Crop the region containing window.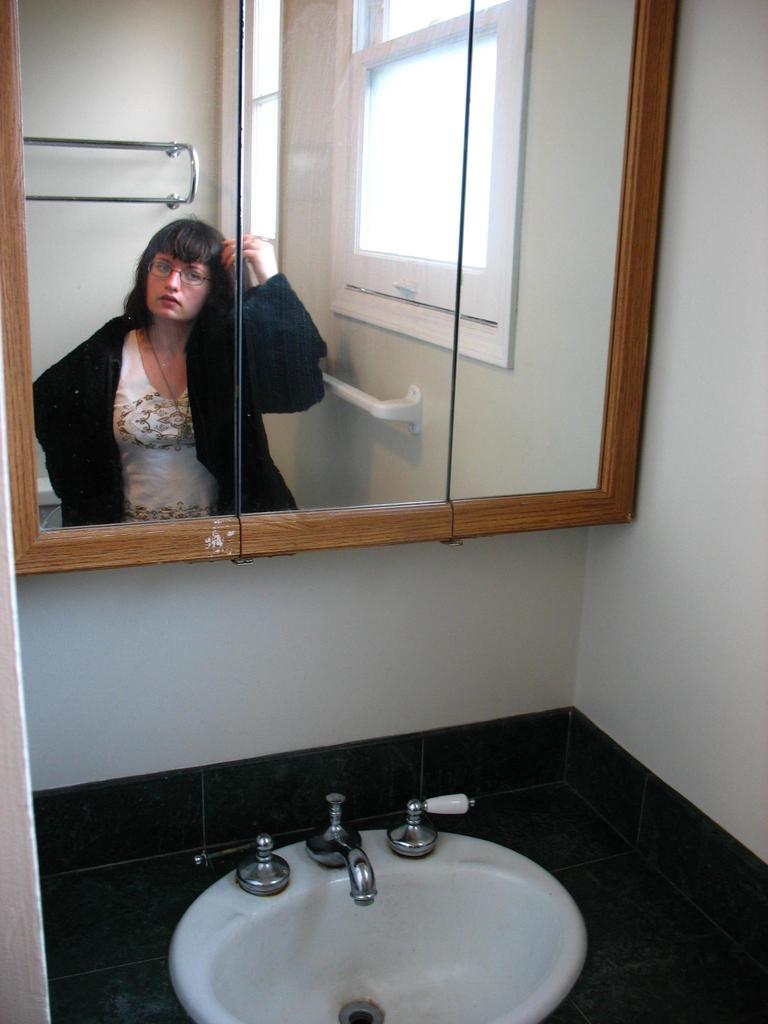
Crop region: (342, 0, 529, 292).
